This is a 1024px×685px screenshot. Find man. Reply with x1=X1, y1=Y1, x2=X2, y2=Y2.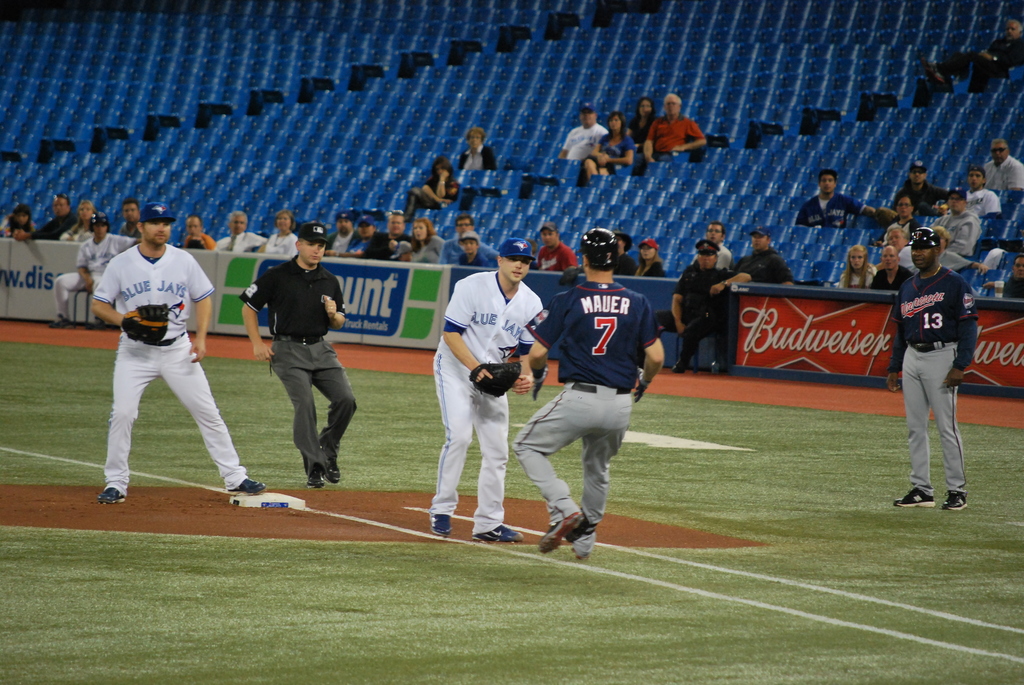
x1=959, y1=164, x2=1006, y2=222.
